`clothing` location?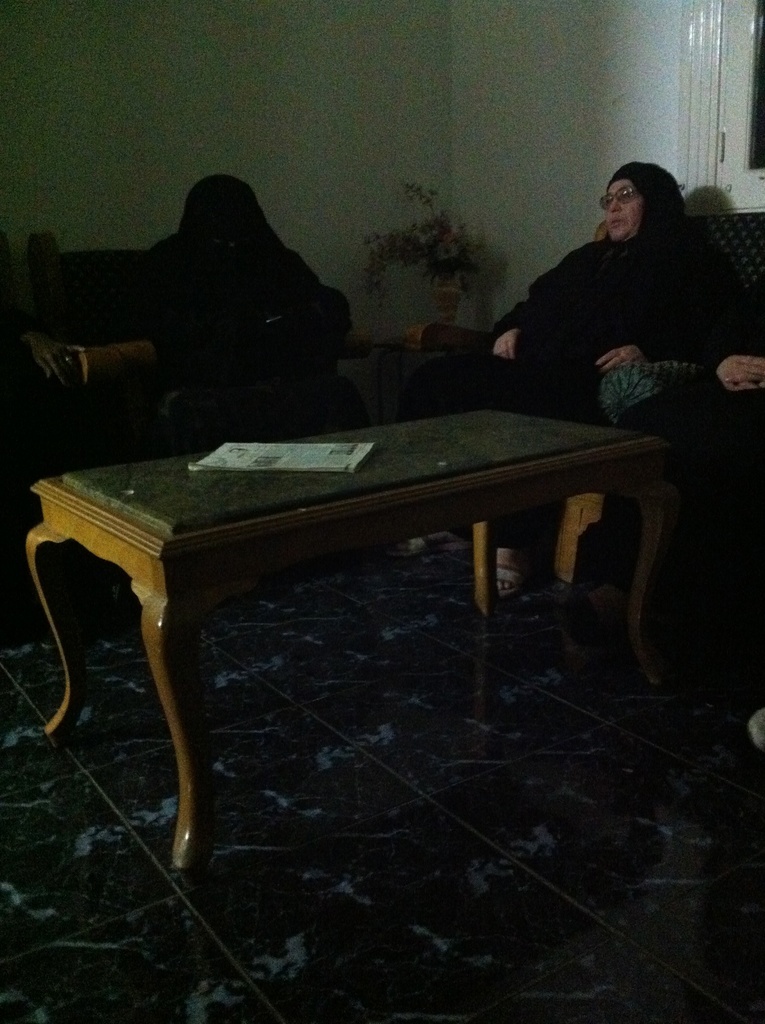
select_region(605, 152, 682, 253)
